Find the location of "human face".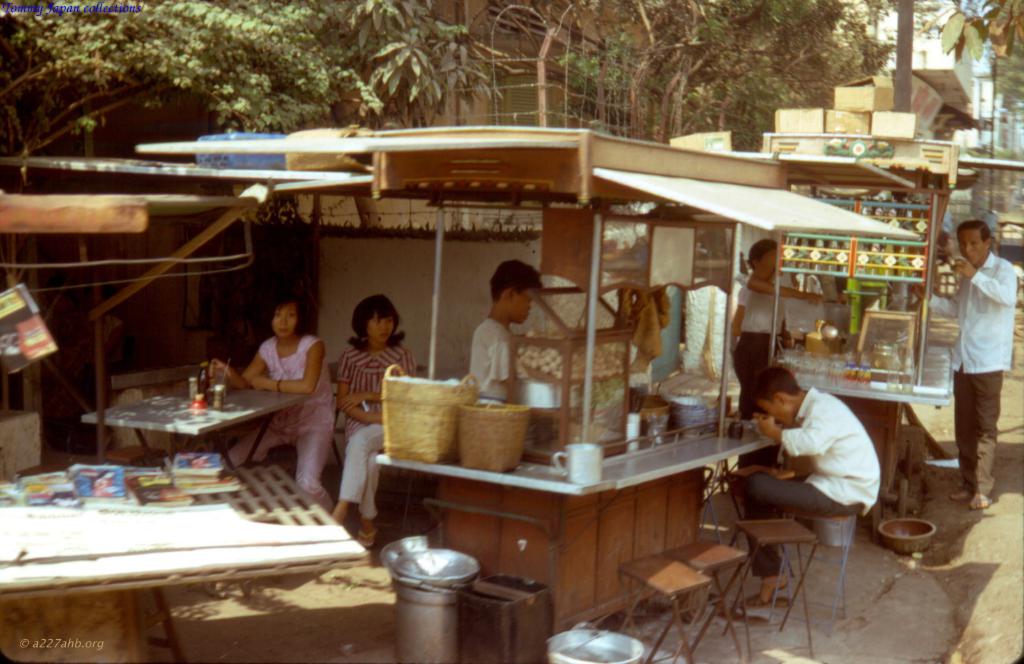
Location: <region>504, 287, 532, 327</region>.
